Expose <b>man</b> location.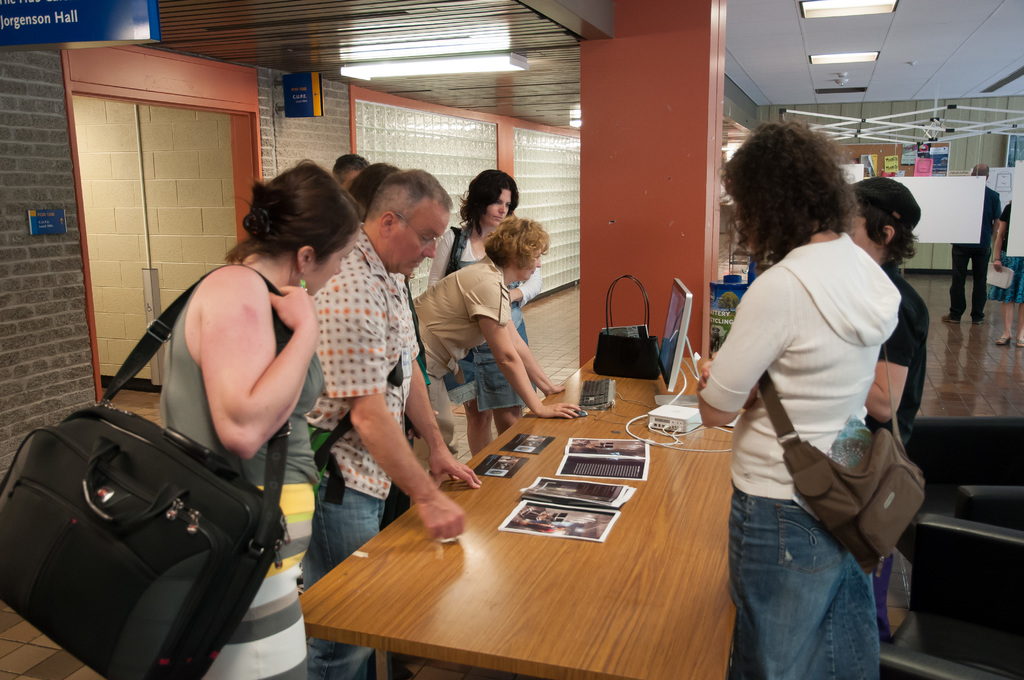
Exposed at {"left": 298, "top": 168, "right": 461, "bottom": 563}.
